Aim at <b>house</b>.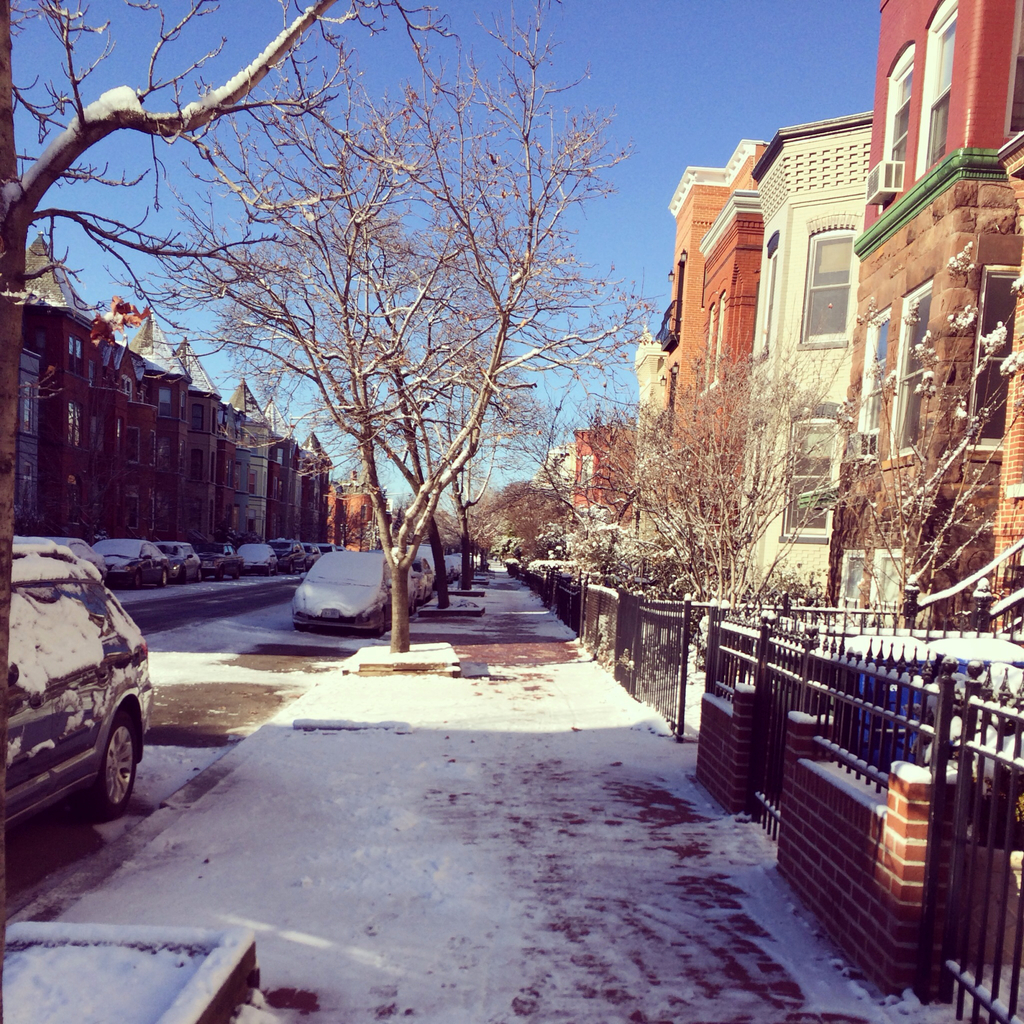
Aimed at [818, 0, 1023, 637].
